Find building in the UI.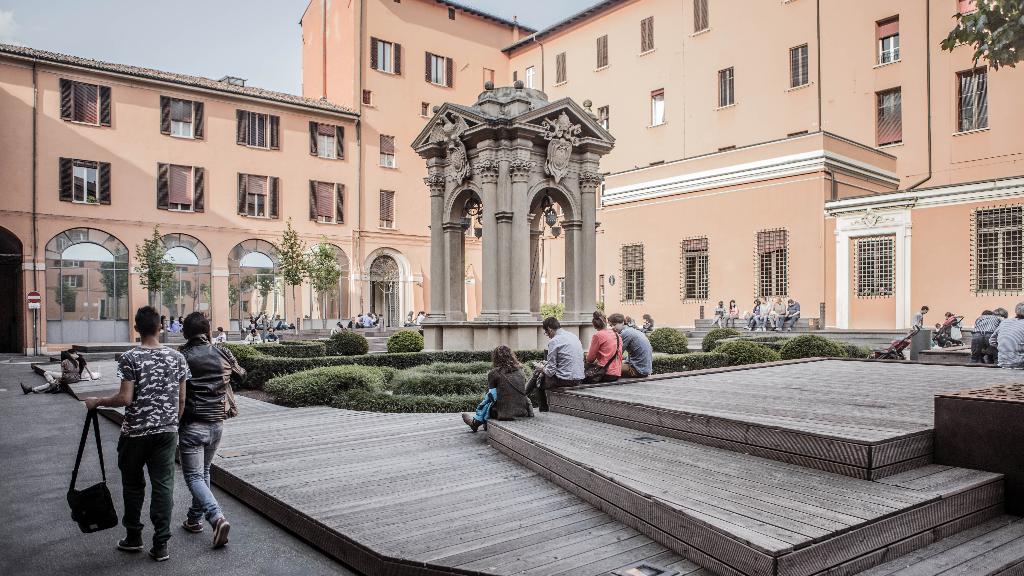
UI element at pyautogui.locateOnScreen(0, 0, 1023, 351).
